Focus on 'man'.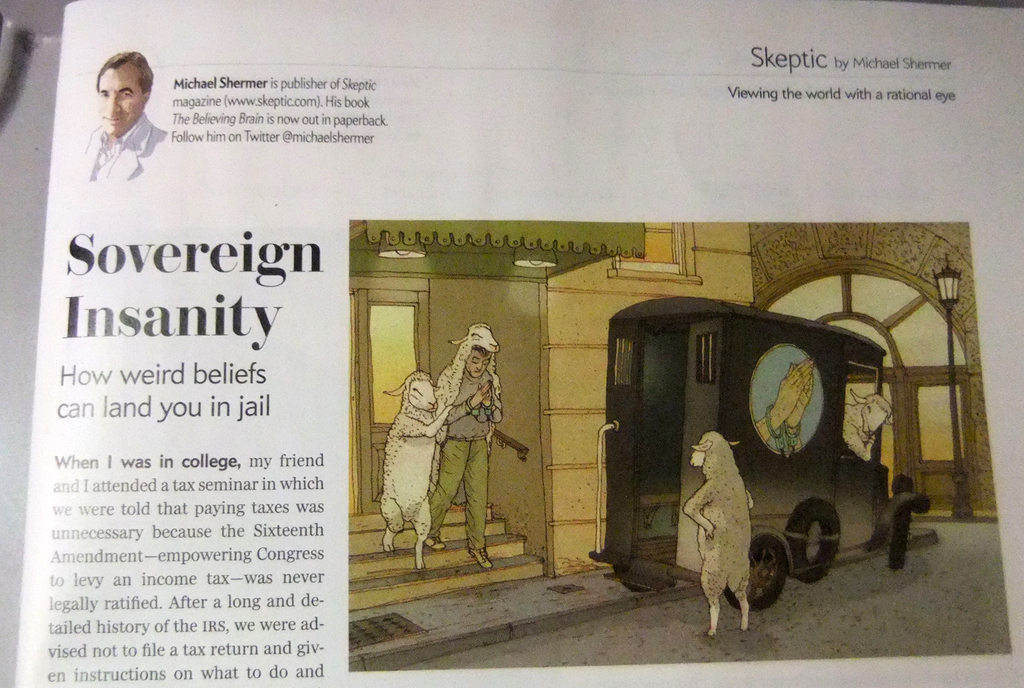
Focused at BBox(427, 319, 509, 572).
